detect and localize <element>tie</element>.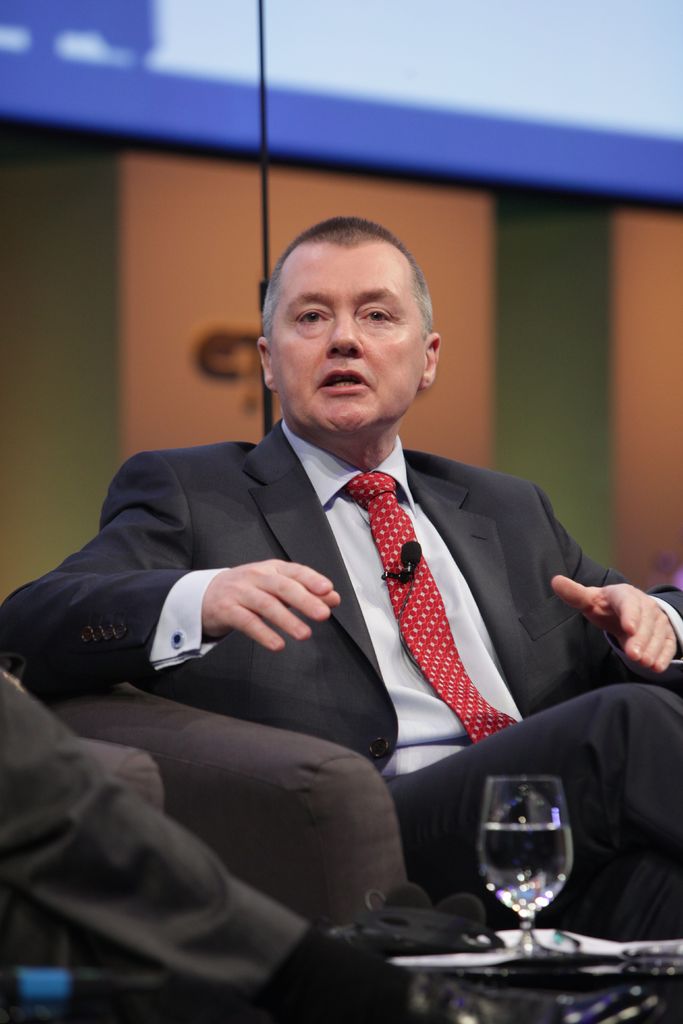
Localized at left=344, top=462, right=520, bottom=755.
